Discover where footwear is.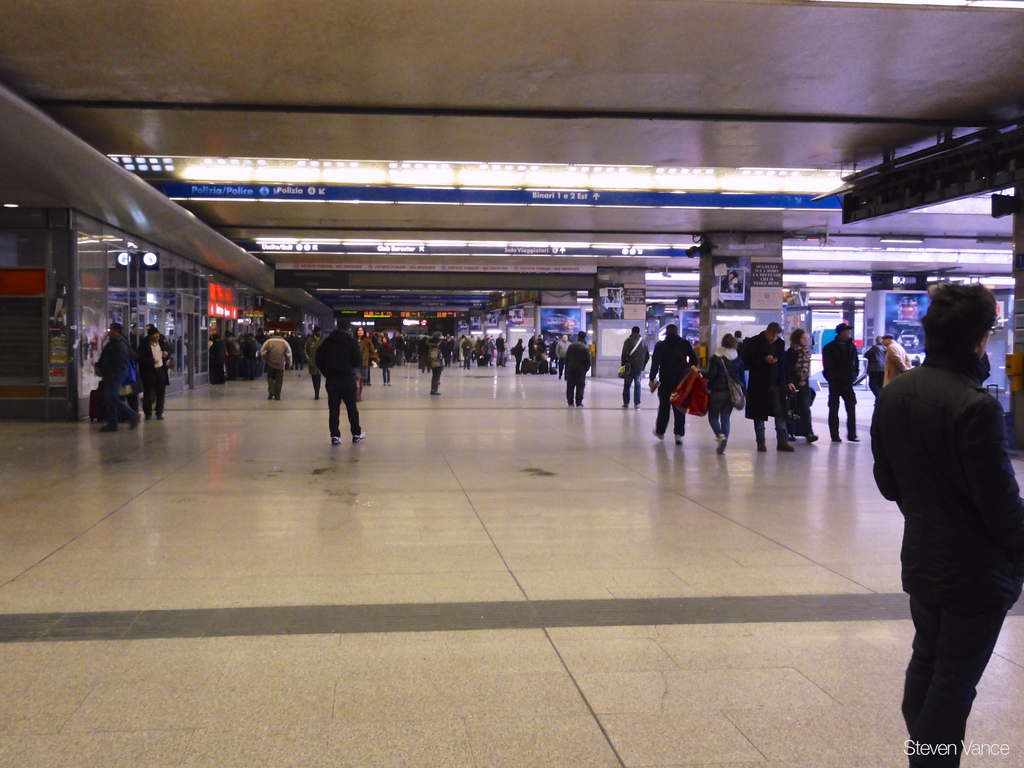
Discovered at bbox=(714, 433, 726, 455).
